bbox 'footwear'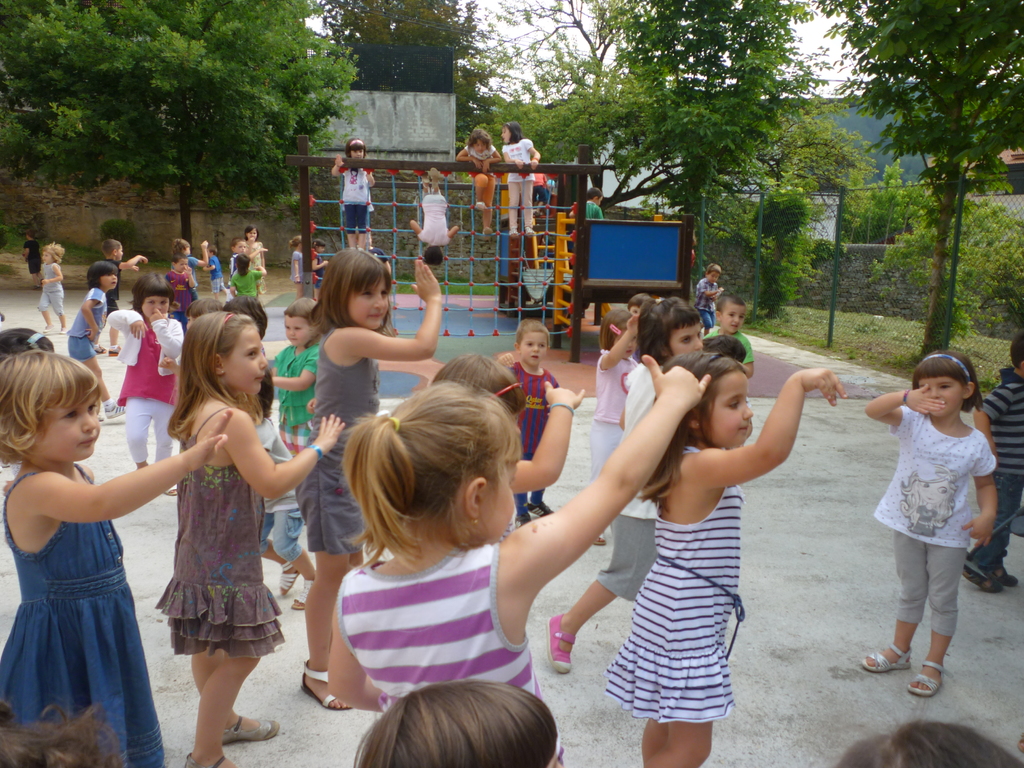
{"left": 297, "top": 653, "right": 346, "bottom": 710}
